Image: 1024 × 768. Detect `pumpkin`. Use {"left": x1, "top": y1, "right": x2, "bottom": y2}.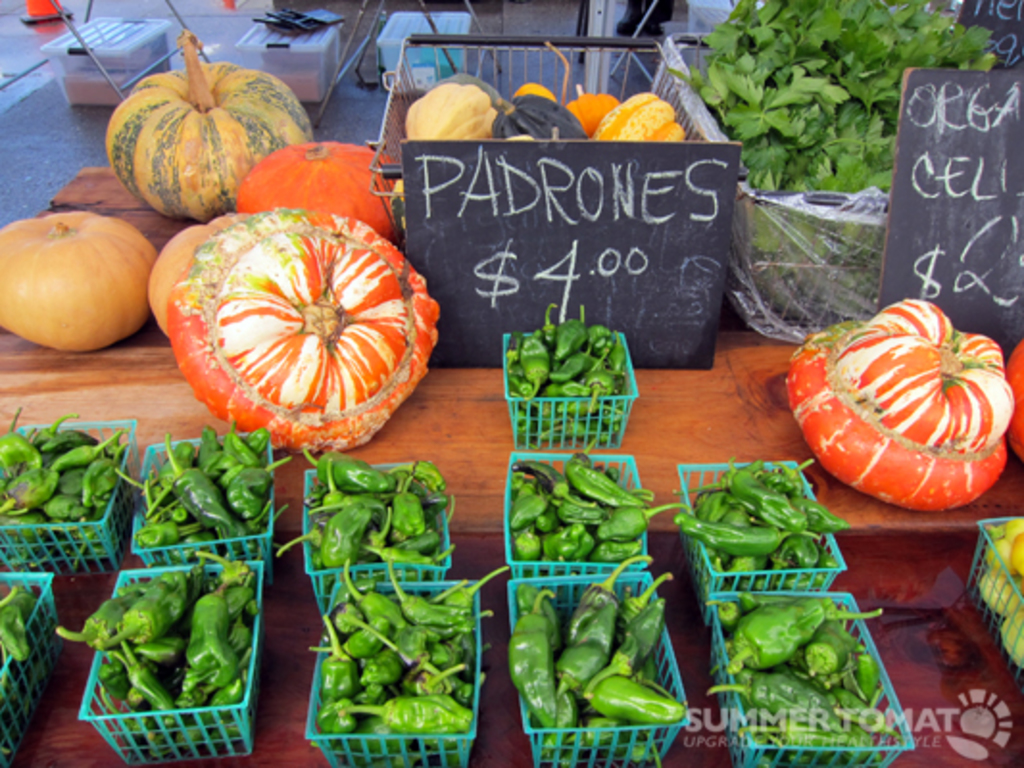
{"left": 106, "top": 27, "right": 323, "bottom": 221}.
